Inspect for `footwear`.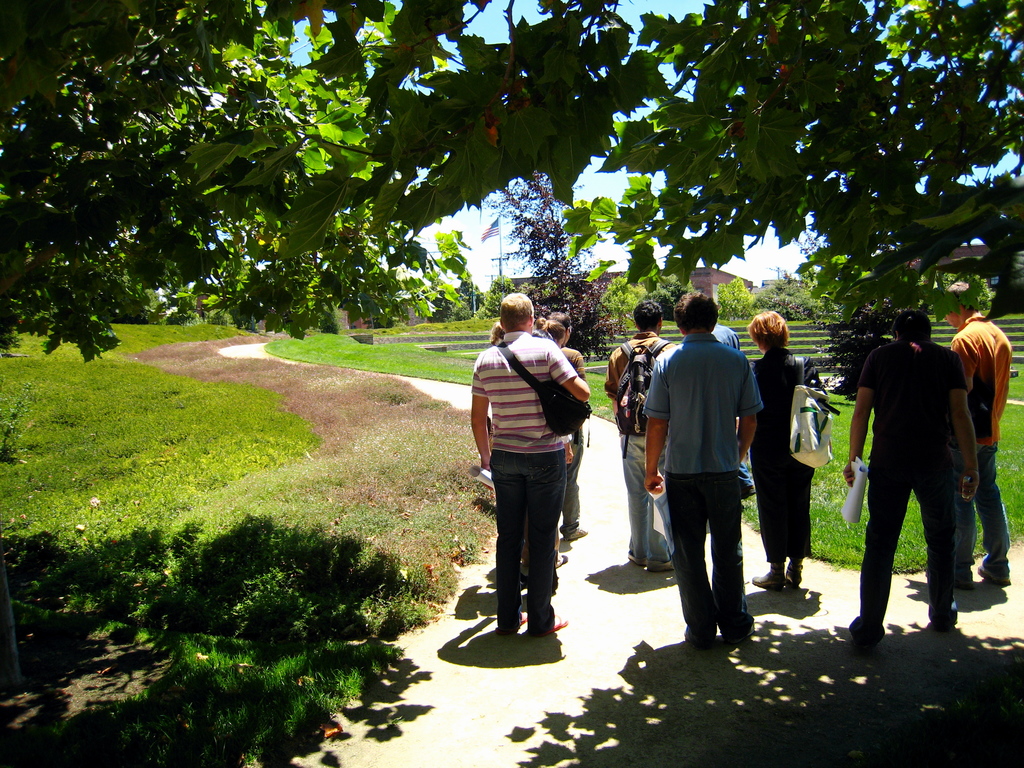
Inspection: pyautogui.locateOnScreen(677, 632, 718, 652).
